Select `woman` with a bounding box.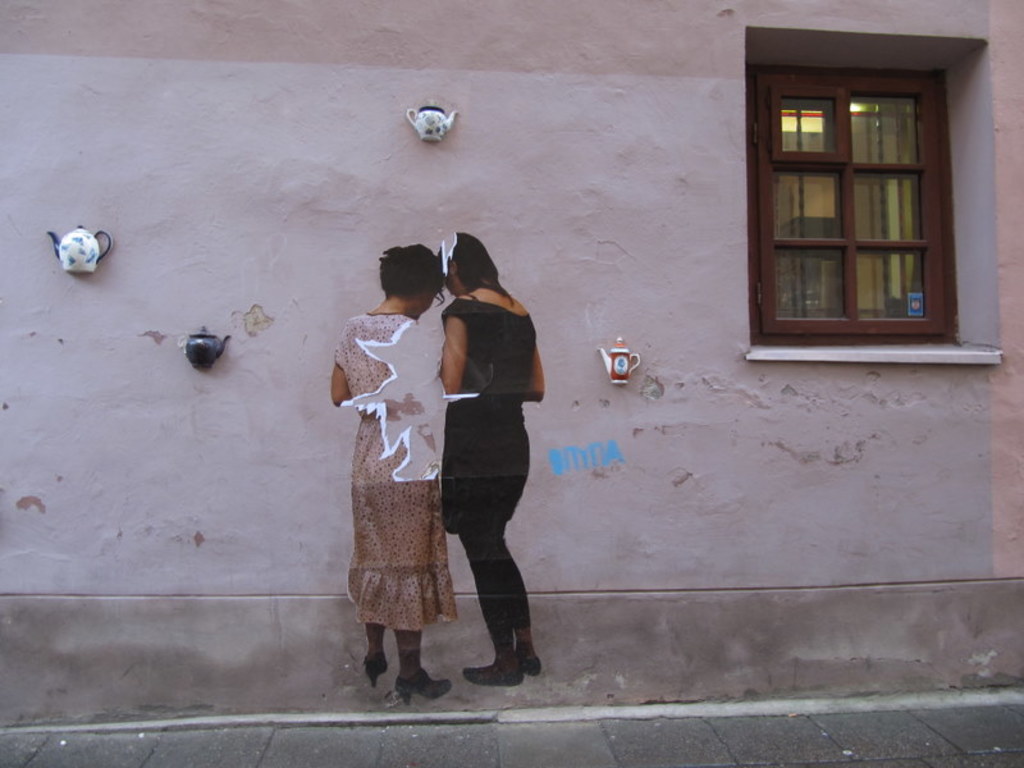
<box>335,248,447,698</box>.
